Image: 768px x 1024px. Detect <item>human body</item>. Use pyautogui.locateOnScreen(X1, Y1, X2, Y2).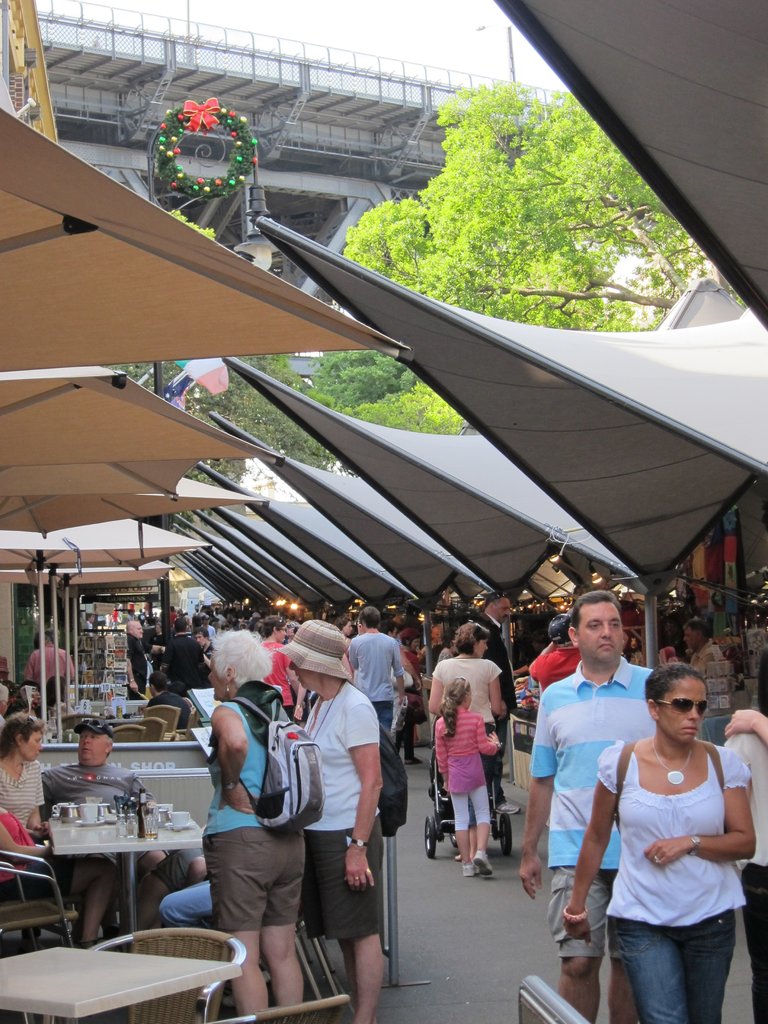
pyautogui.locateOnScreen(21, 630, 77, 688).
